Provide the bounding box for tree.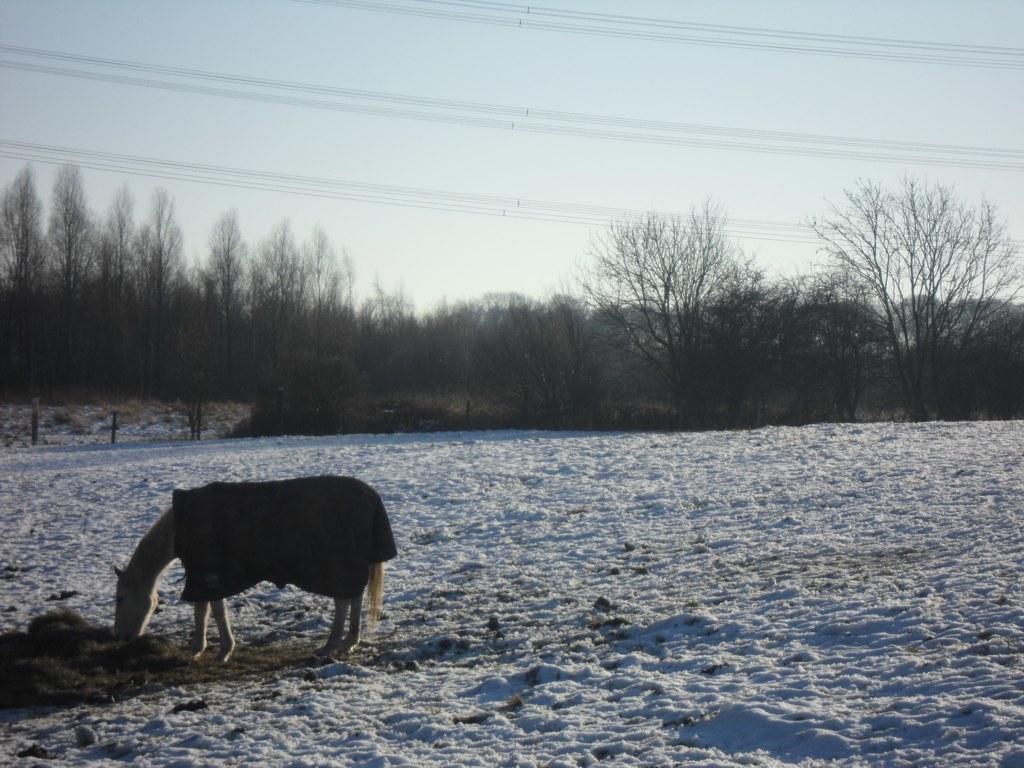
{"left": 244, "top": 208, "right": 305, "bottom": 377}.
